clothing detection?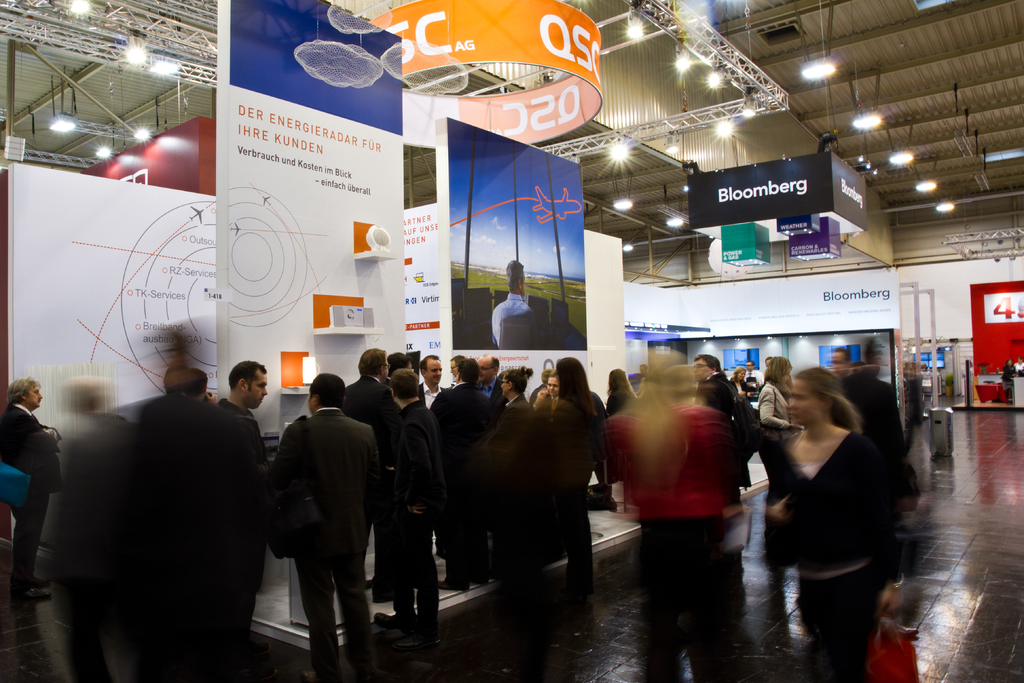
<region>282, 422, 374, 675</region>
